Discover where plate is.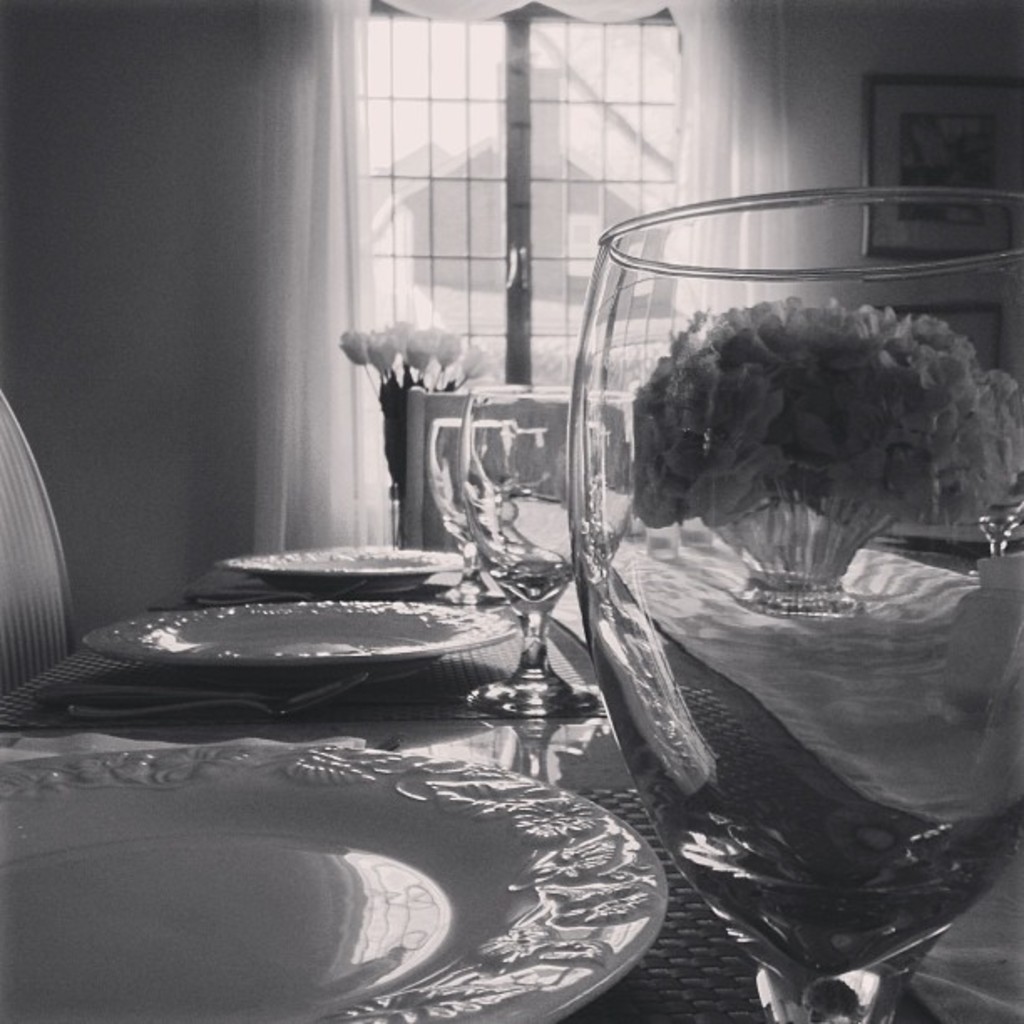
Discovered at bbox=[84, 579, 512, 673].
